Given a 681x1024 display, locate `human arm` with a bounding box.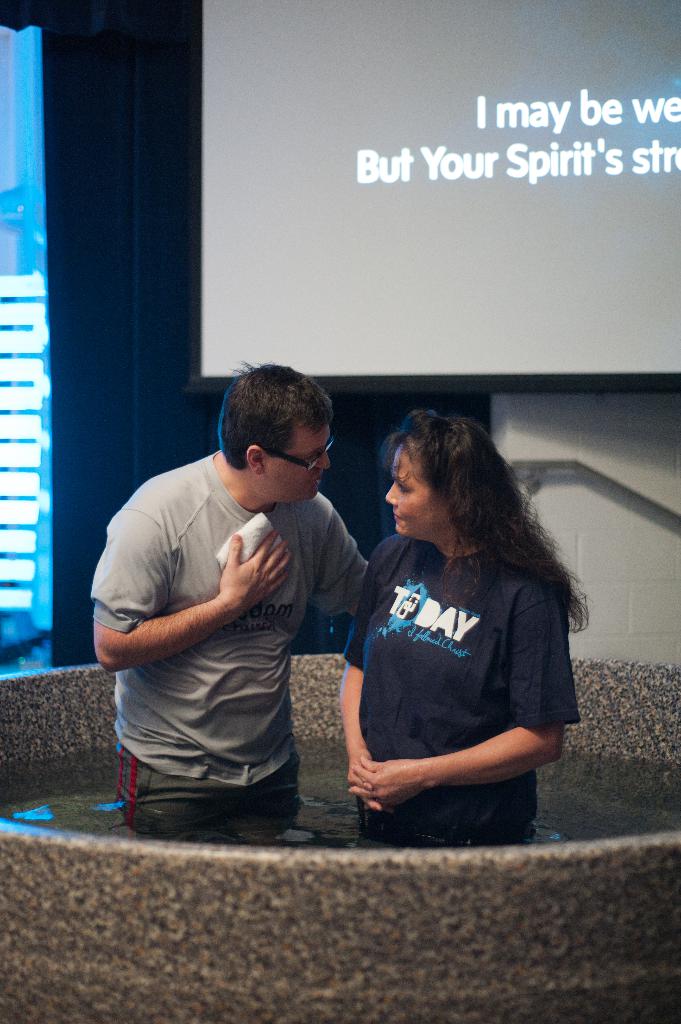
Located: region(108, 522, 290, 703).
